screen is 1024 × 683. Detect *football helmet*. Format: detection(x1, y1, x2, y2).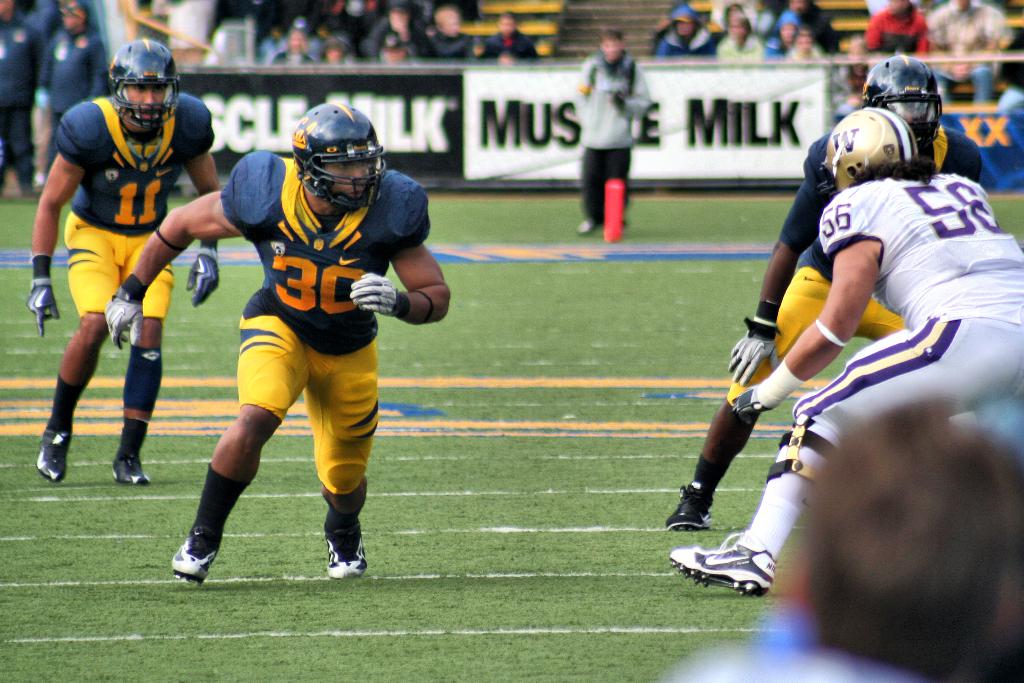
detection(105, 36, 184, 130).
